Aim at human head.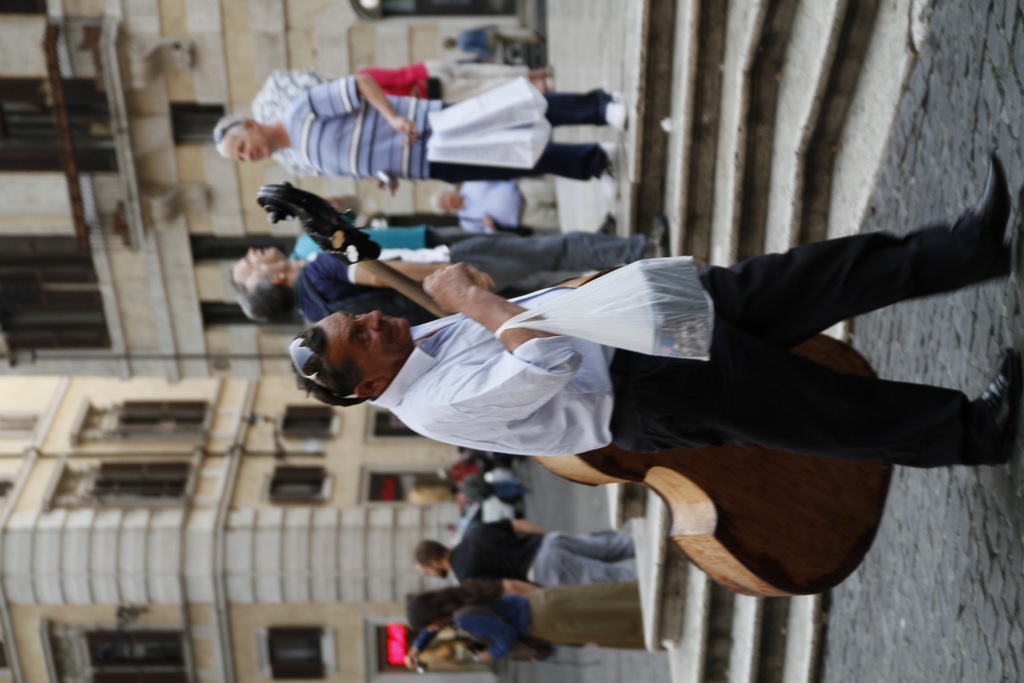
Aimed at left=208, top=110, right=278, bottom=168.
